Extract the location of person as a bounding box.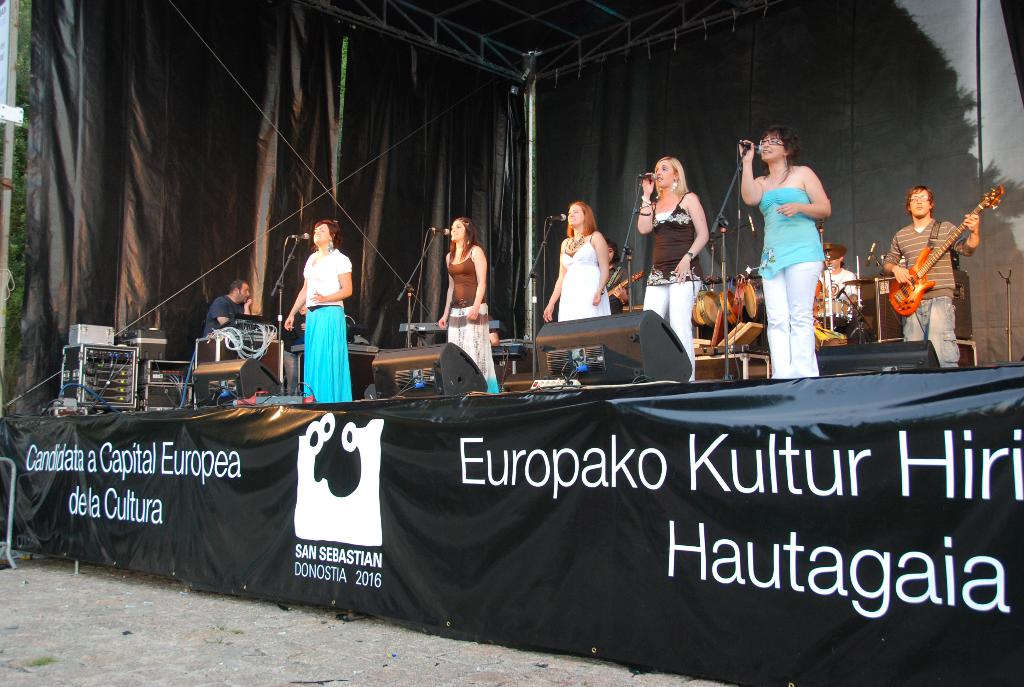
[x1=200, y1=279, x2=259, y2=339].
